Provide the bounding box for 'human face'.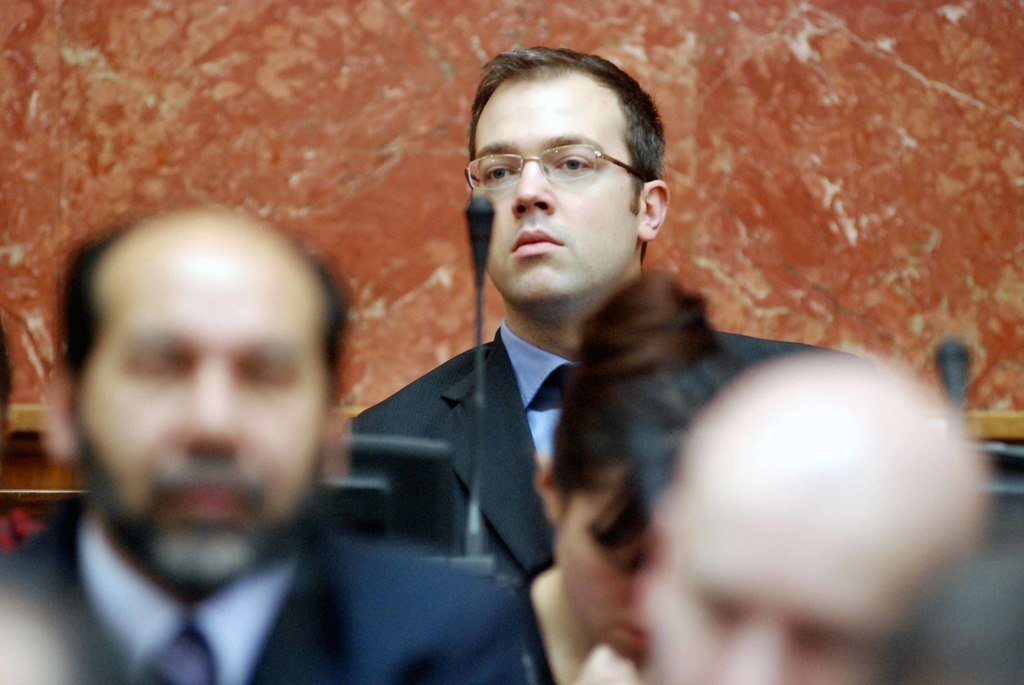
locate(555, 494, 666, 654).
